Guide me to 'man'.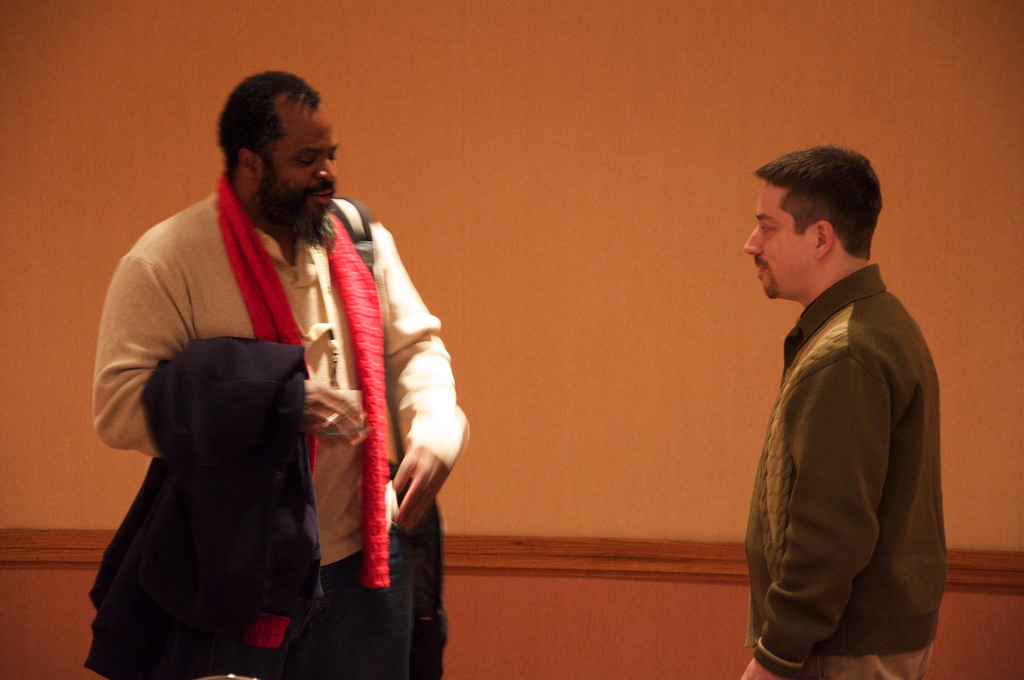
Guidance: 91,69,477,679.
